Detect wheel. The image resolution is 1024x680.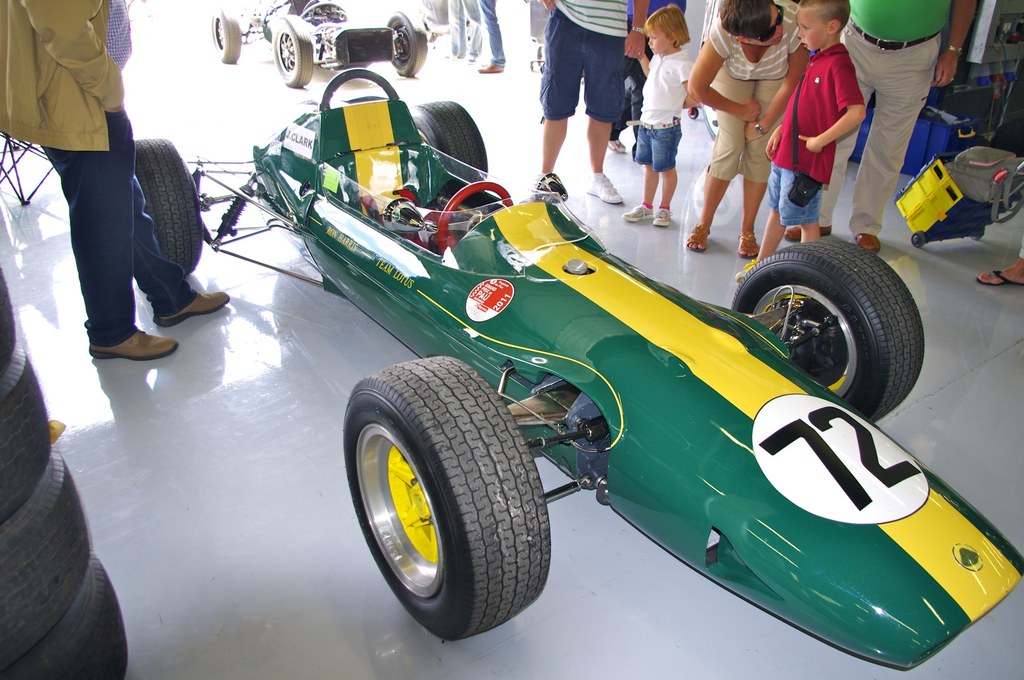
<bbox>350, 358, 549, 640</bbox>.
